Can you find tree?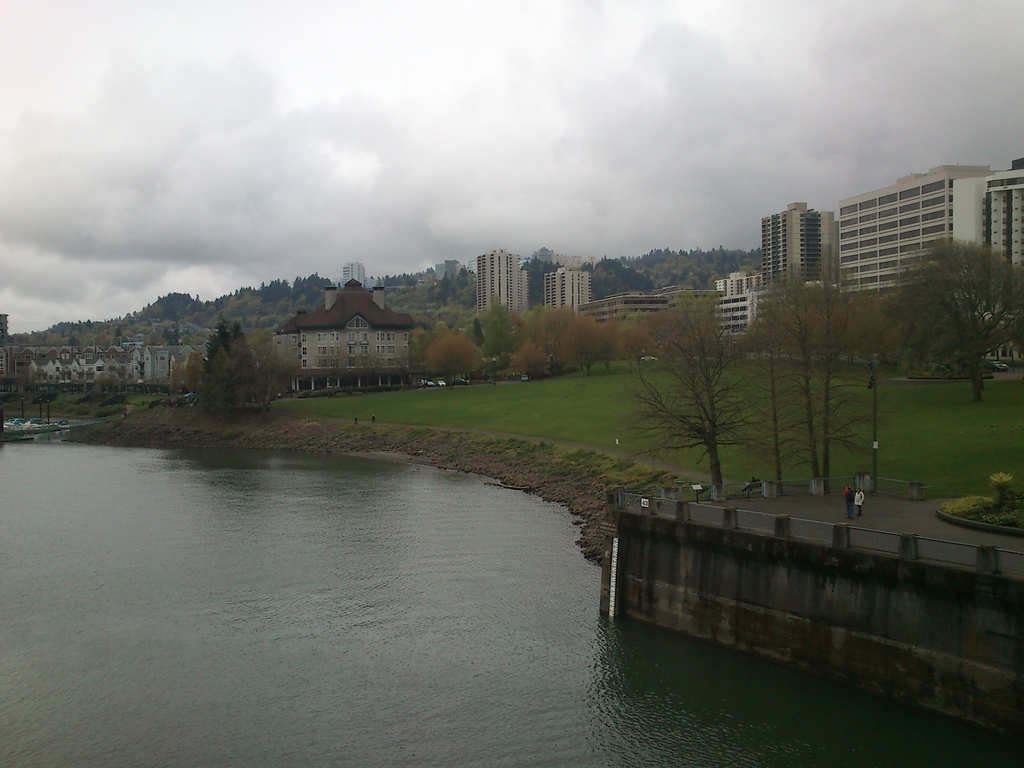
Yes, bounding box: 168:312:306:420.
